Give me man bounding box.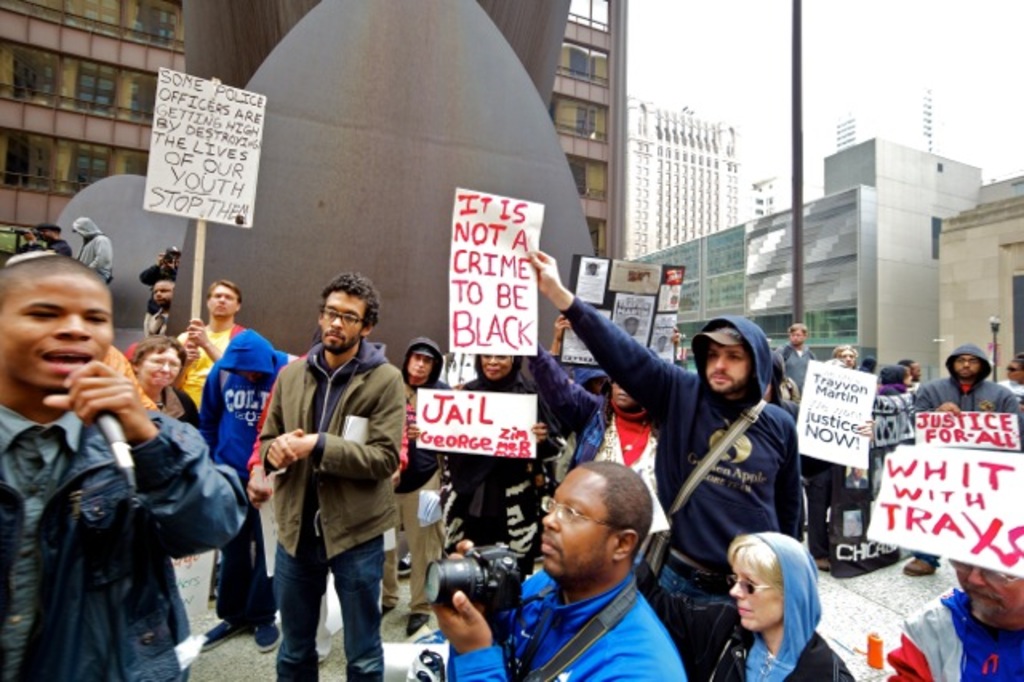
box(882, 559, 1022, 680).
